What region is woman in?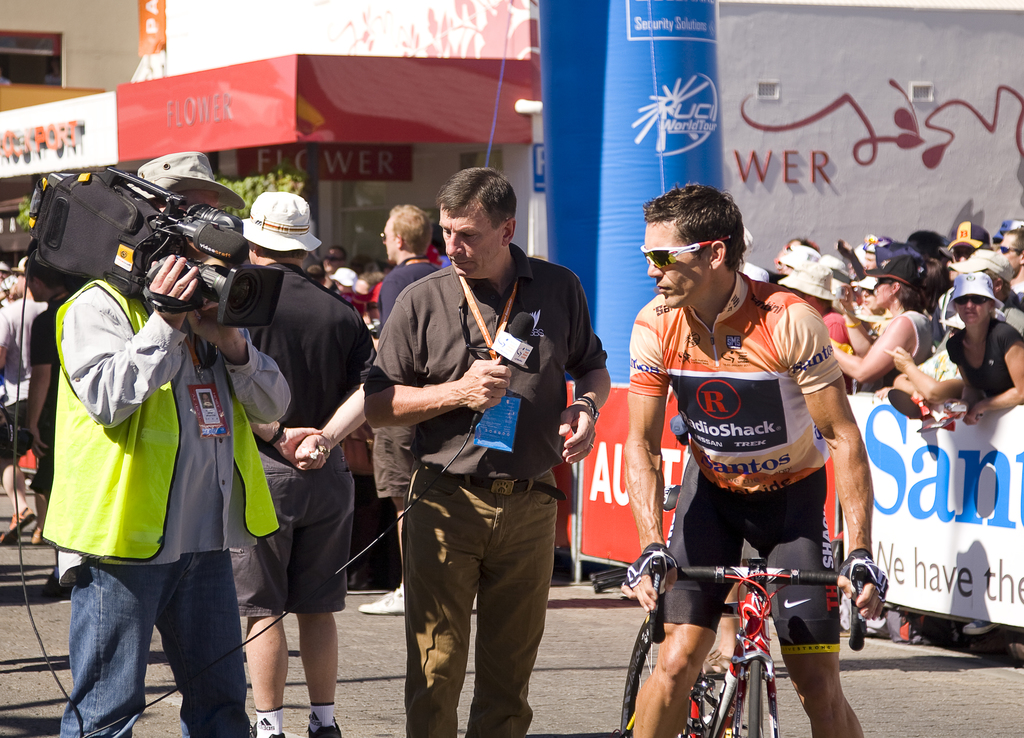
rect(945, 277, 1023, 422).
